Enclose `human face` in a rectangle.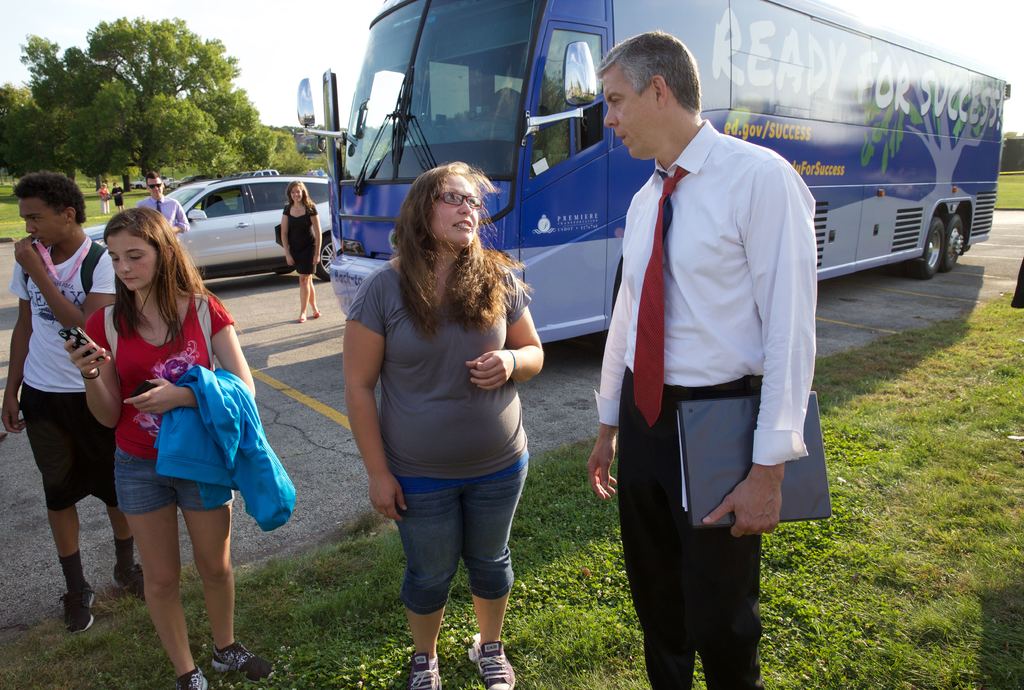
crop(287, 186, 303, 206).
